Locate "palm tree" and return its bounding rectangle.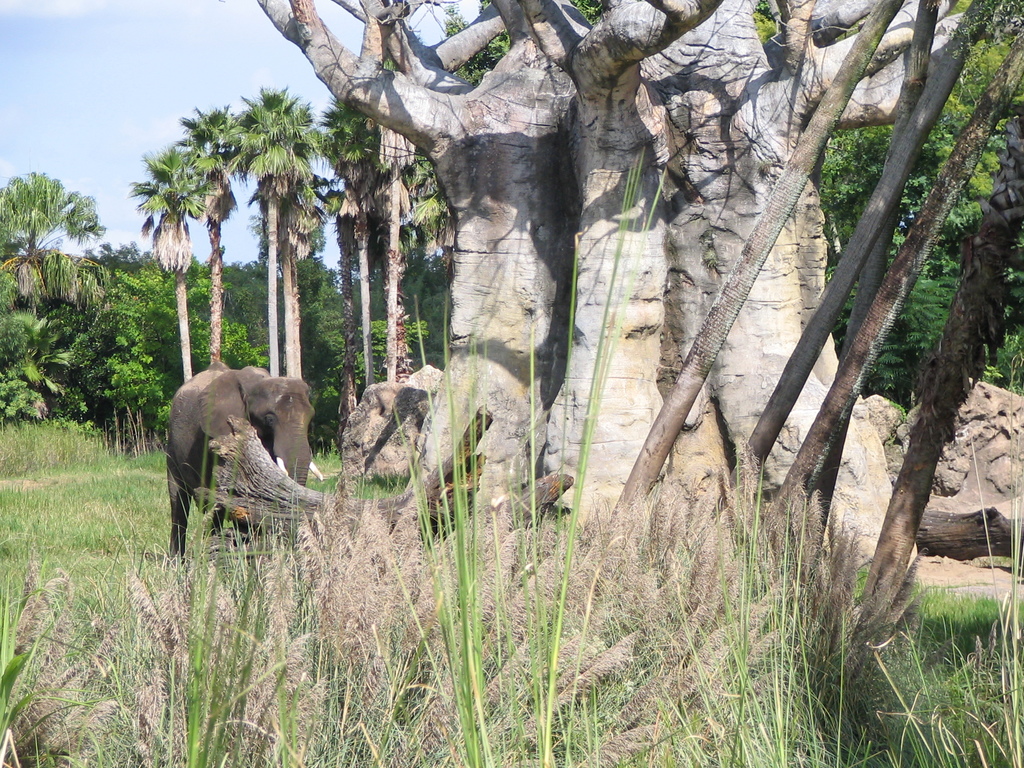
box(223, 83, 327, 377).
